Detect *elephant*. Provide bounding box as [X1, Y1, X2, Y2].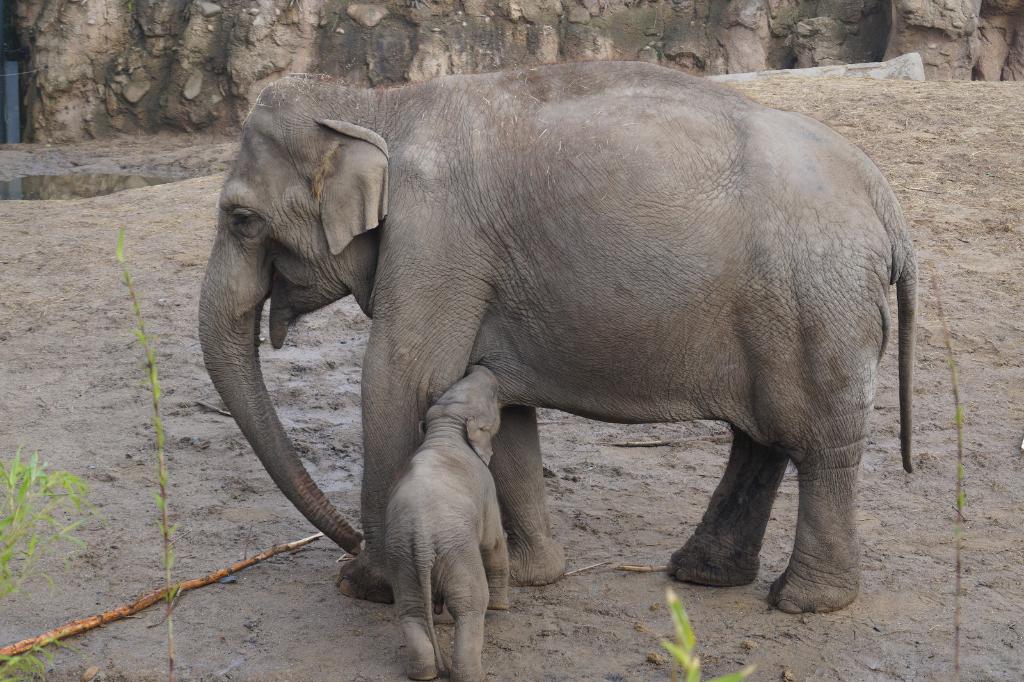
[381, 363, 511, 678].
